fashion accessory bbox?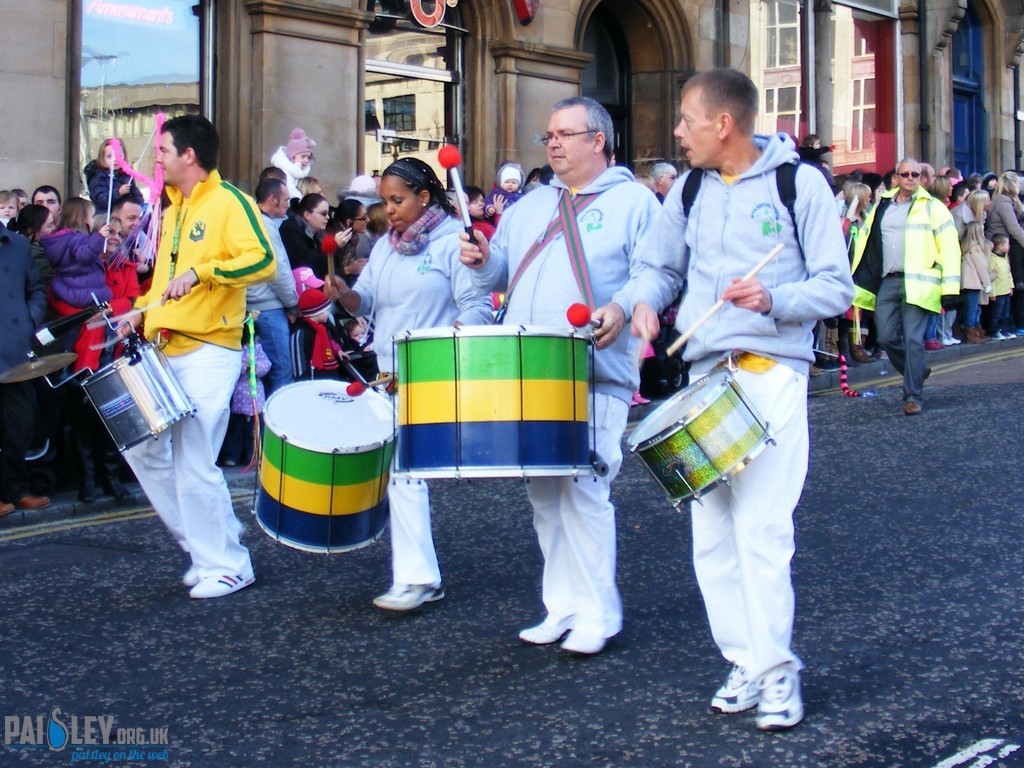
left=20, top=498, right=52, bottom=506
